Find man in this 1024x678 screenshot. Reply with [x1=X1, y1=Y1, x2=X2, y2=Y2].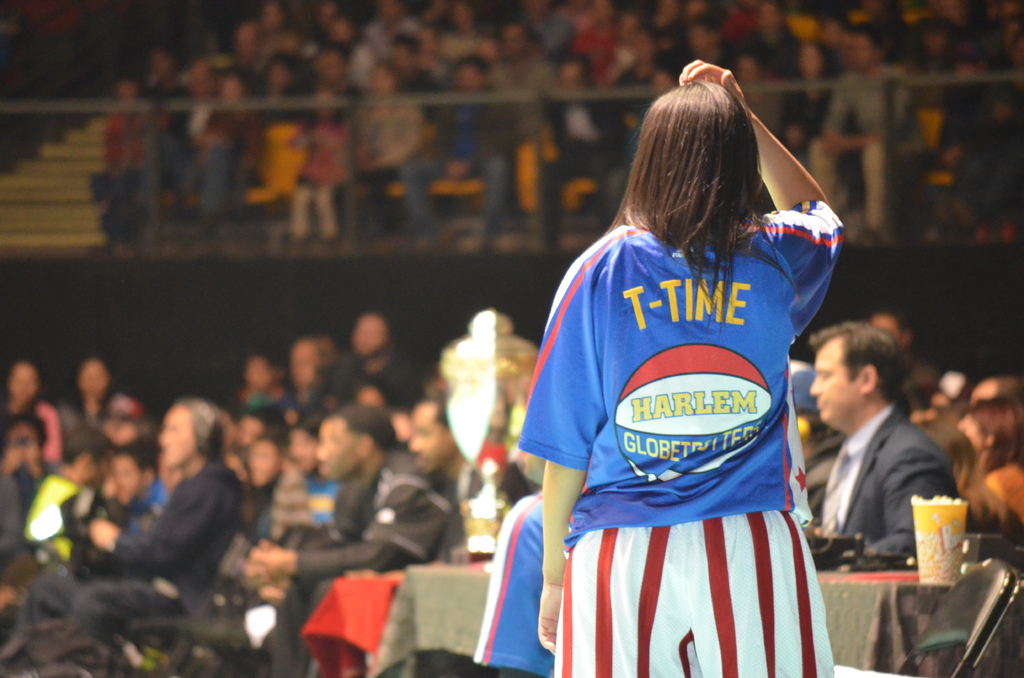
[x1=248, y1=408, x2=469, y2=677].
